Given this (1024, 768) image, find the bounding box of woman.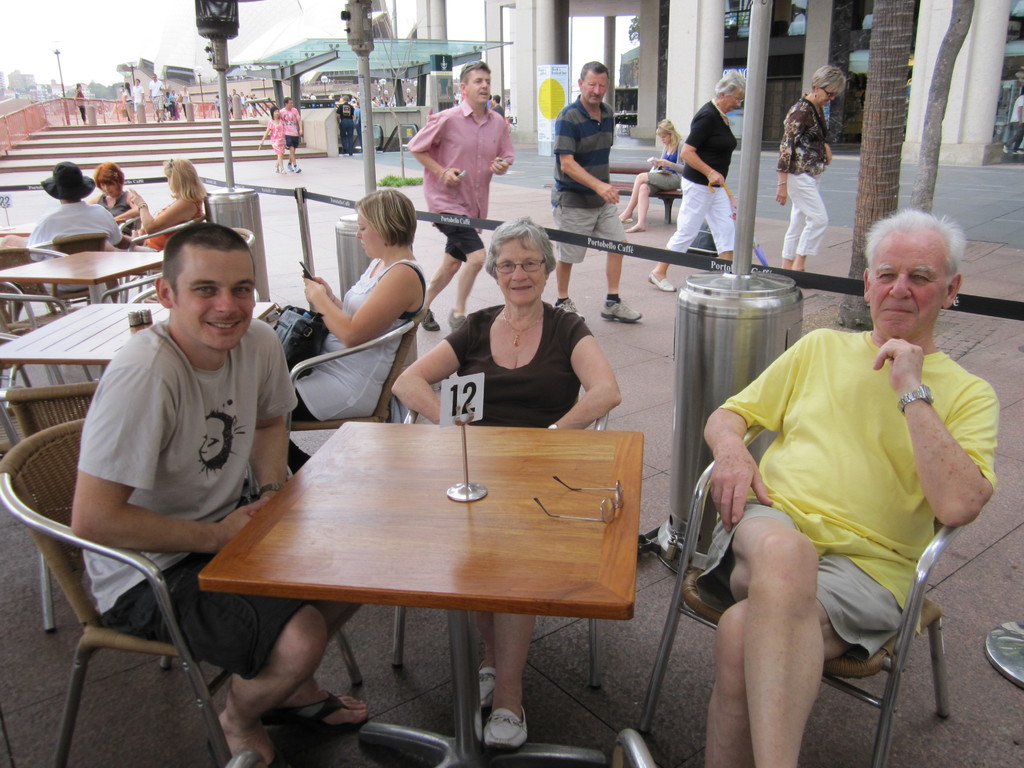
{"left": 130, "top": 156, "right": 209, "bottom": 253}.
